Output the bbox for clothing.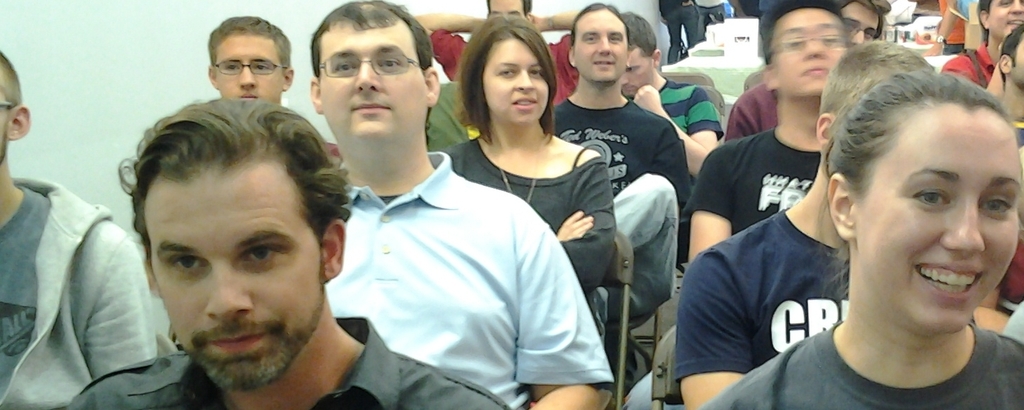
[427,84,468,157].
